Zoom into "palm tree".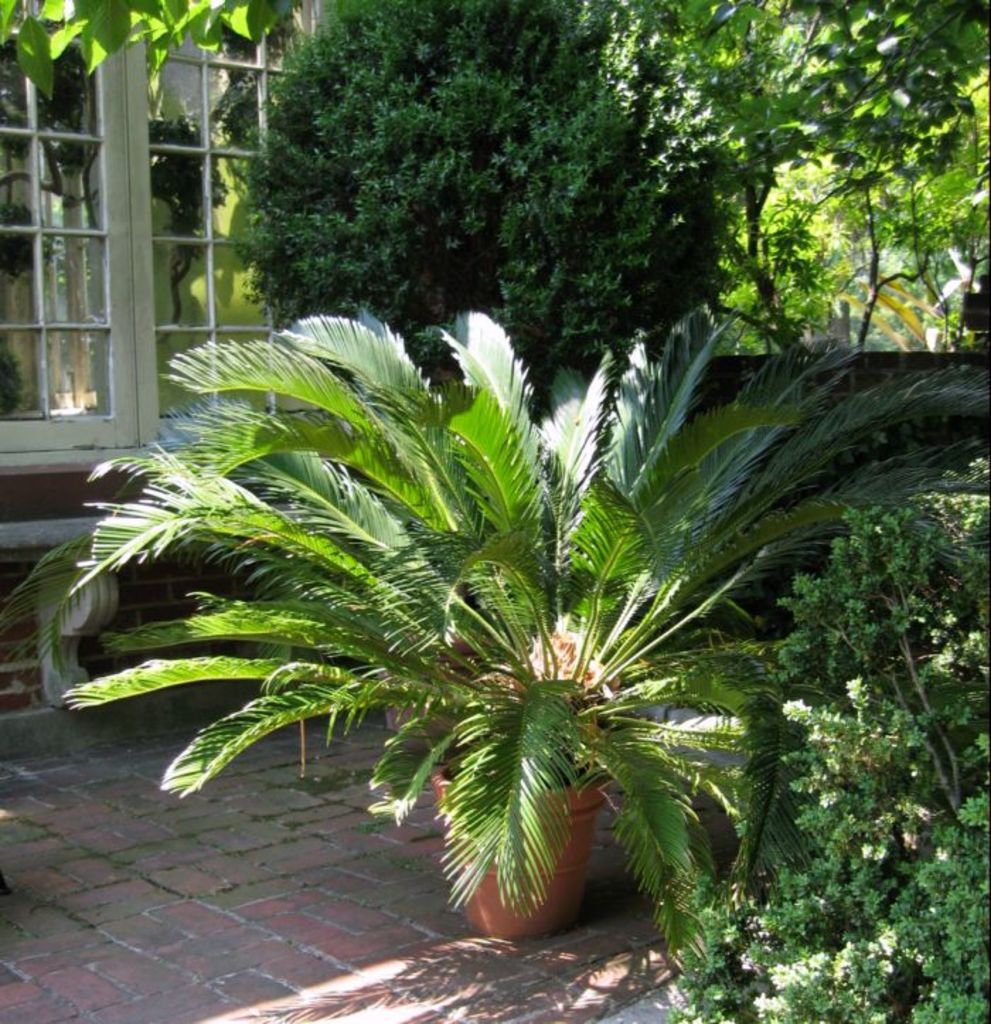
Zoom target: 739/3/873/241.
